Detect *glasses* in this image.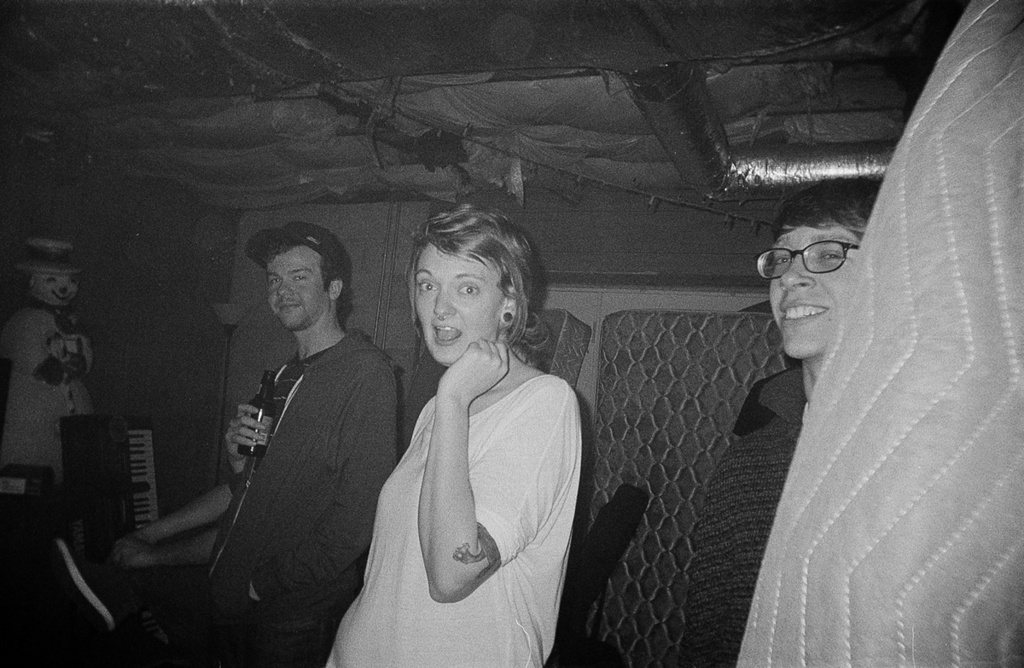
Detection: <bbox>773, 236, 878, 287</bbox>.
